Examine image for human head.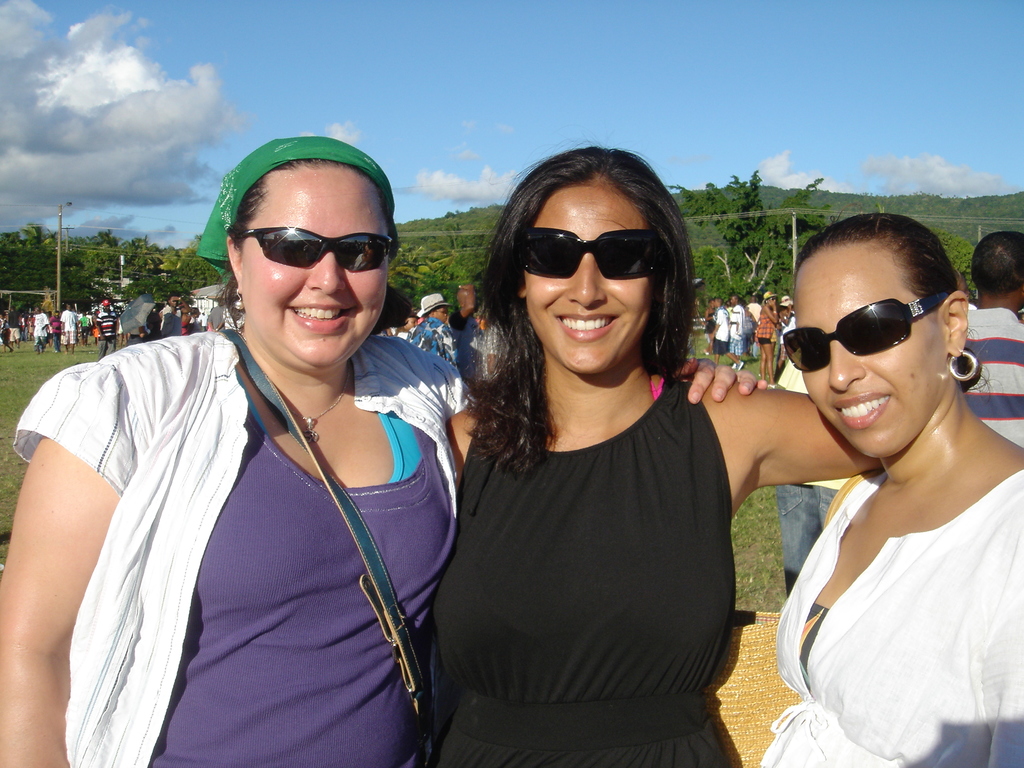
Examination result: x1=766 y1=294 x2=779 y2=310.
